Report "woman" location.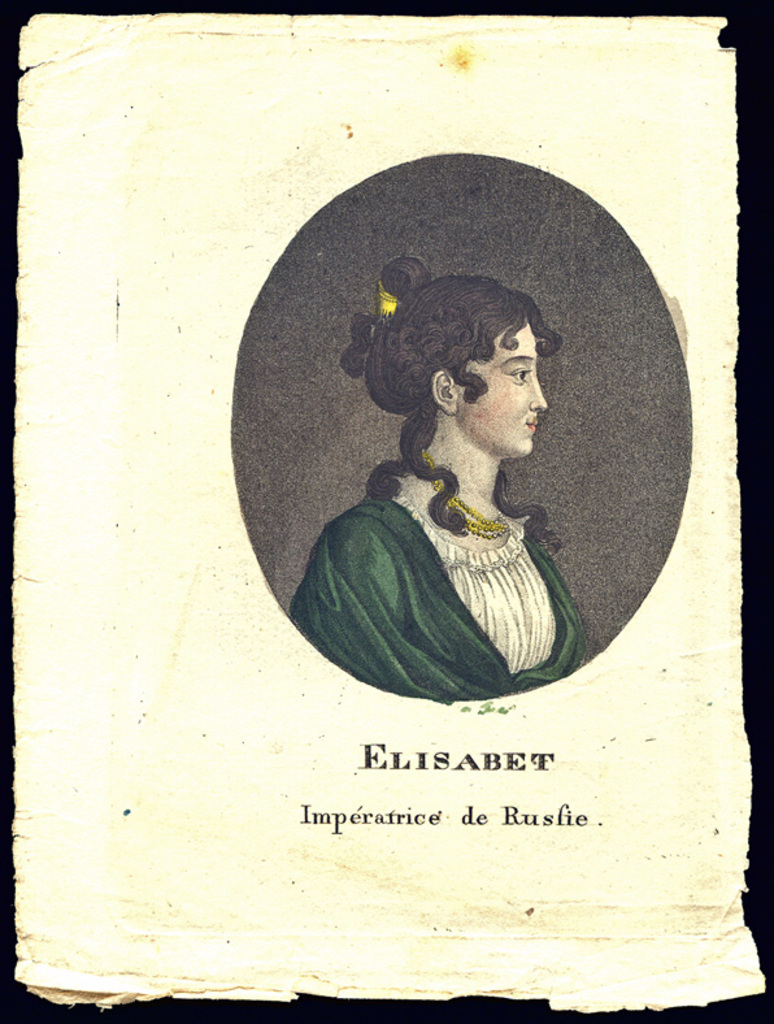
Report: {"x1": 292, "y1": 242, "x2": 599, "y2": 695}.
